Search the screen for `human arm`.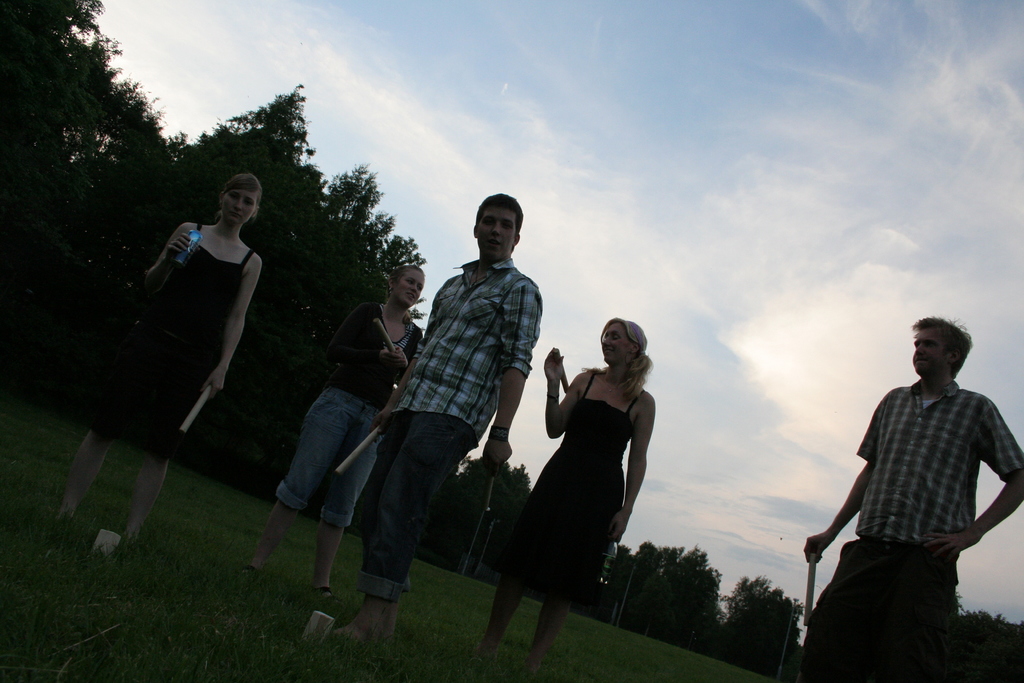
Found at Rect(802, 401, 881, 563).
